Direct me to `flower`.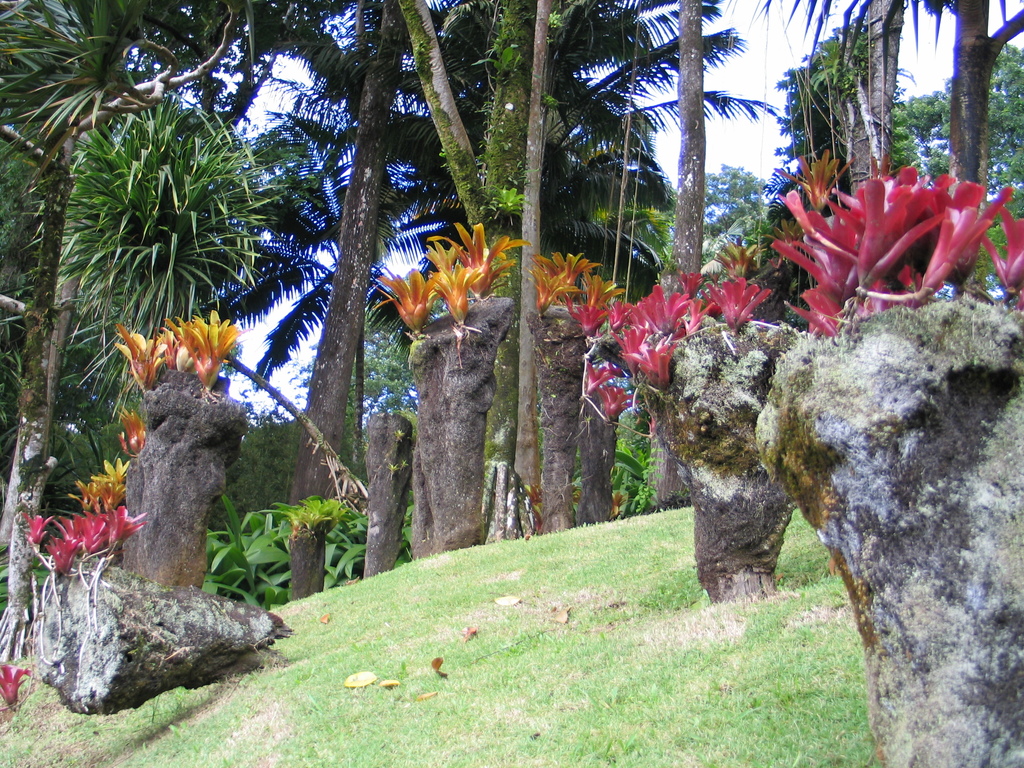
Direction: select_region(0, 662, 33, 710).
